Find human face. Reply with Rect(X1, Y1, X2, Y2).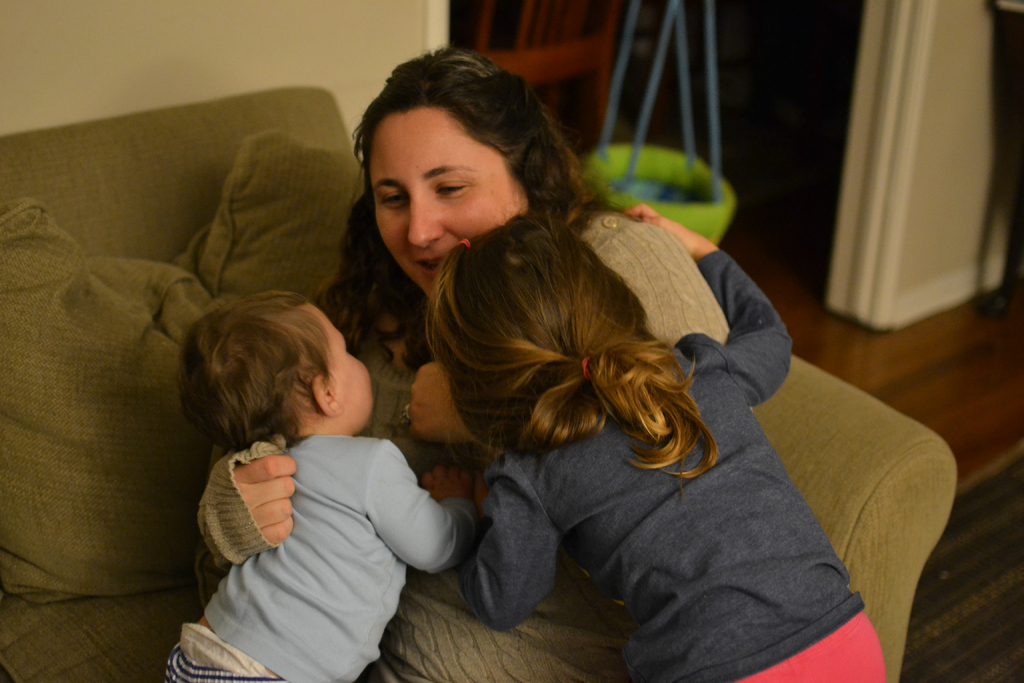
Rect(310, 300, 372, 440).
